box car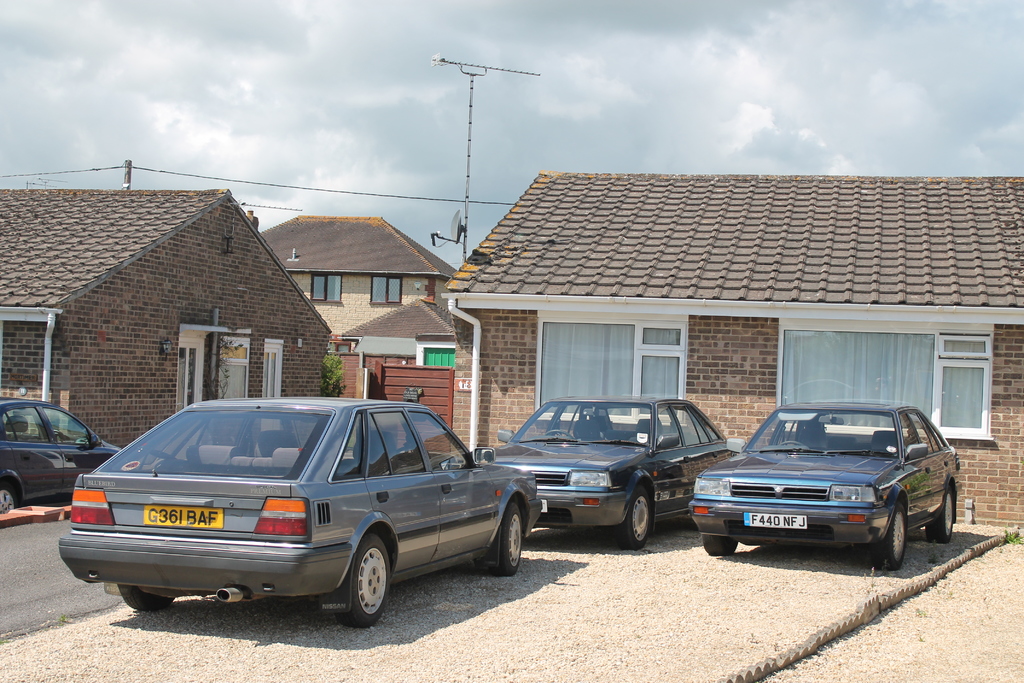
<region>51, 398, 547, 630</region>
